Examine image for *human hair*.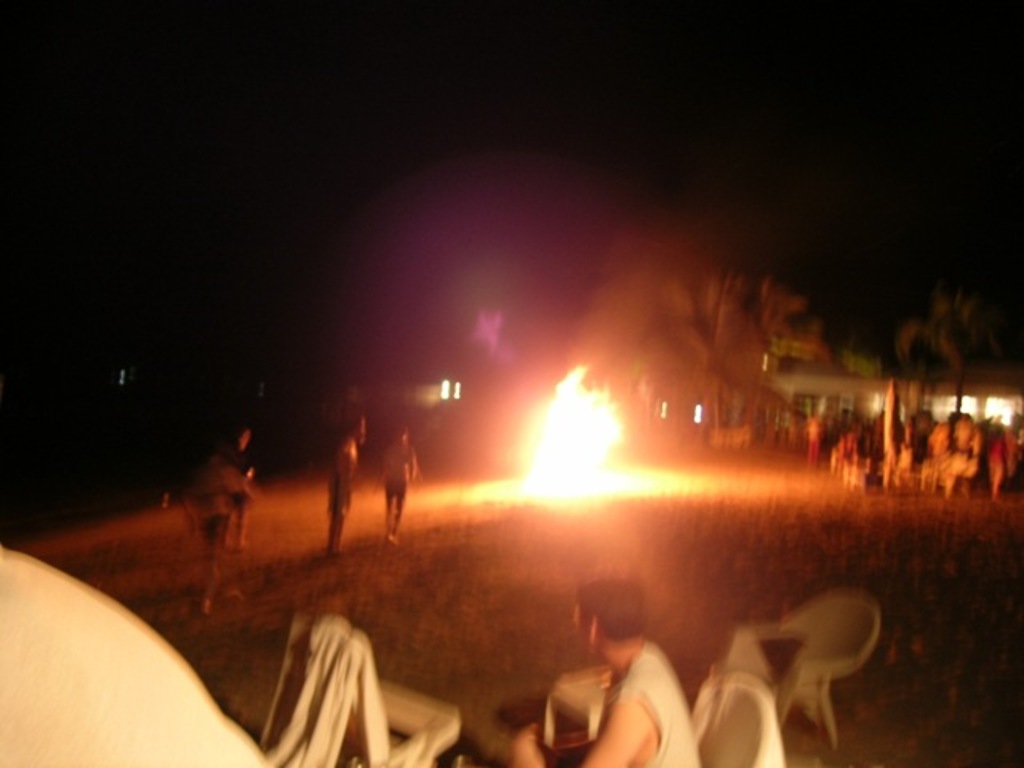
Examination result: select_region(566, 581, 643, 640).
